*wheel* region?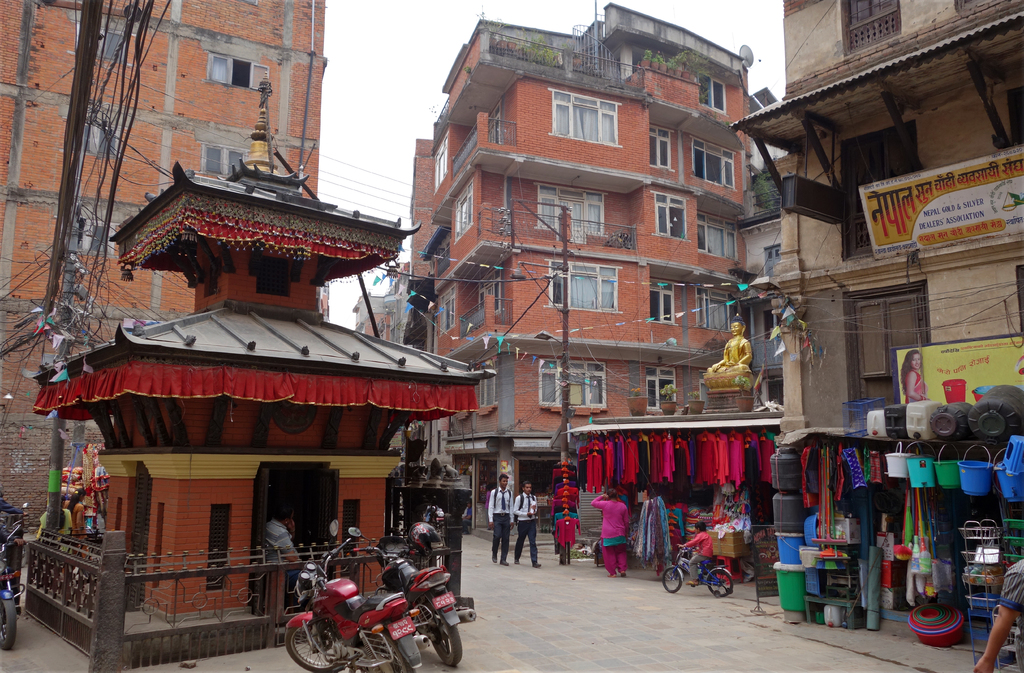
bbox(282, 619, 350, 672)
